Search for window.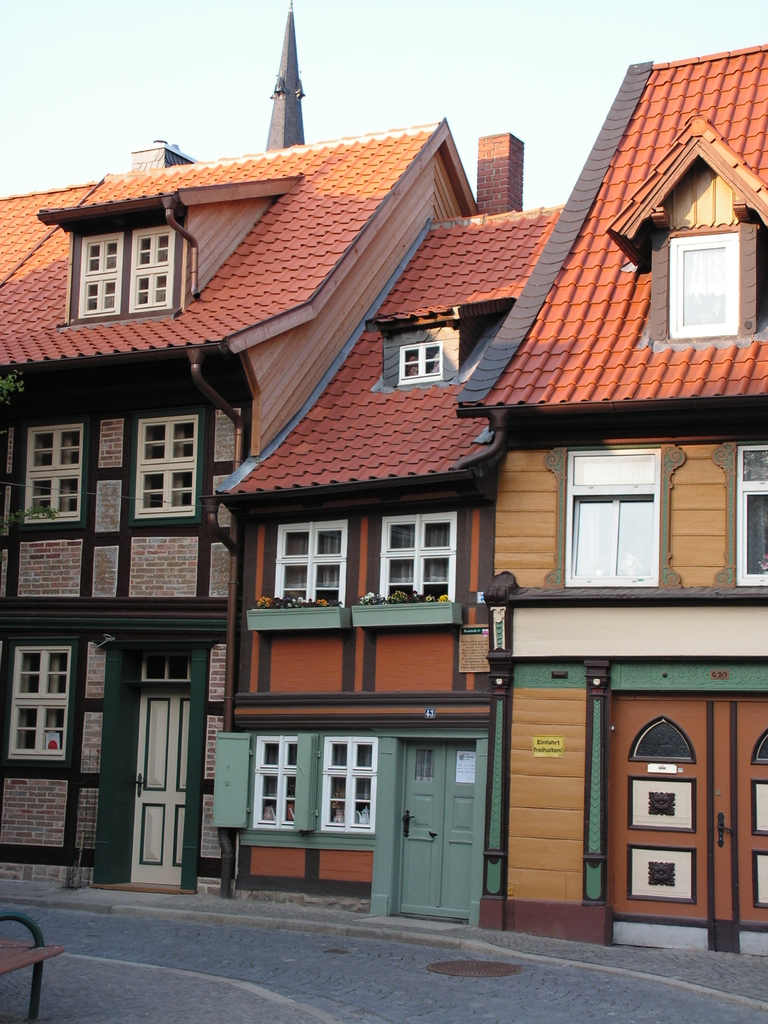
Found at bbox=[317, 737, 373, 835].
